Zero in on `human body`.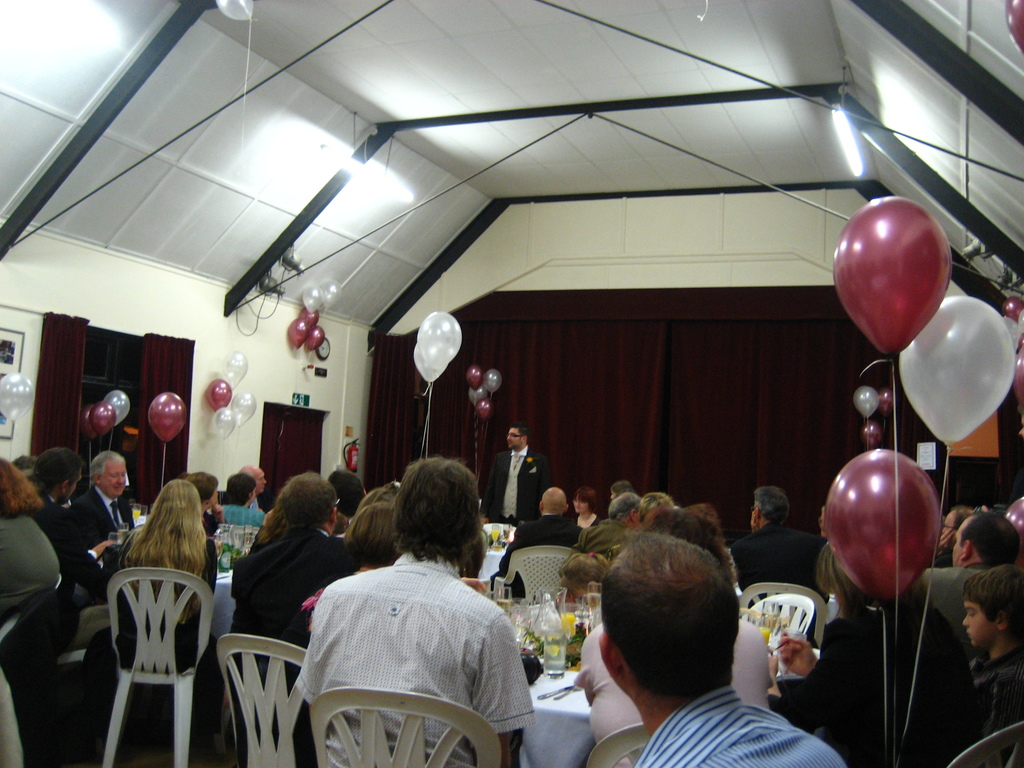
Zeroed in: crop(75, 486, 138, 553).
